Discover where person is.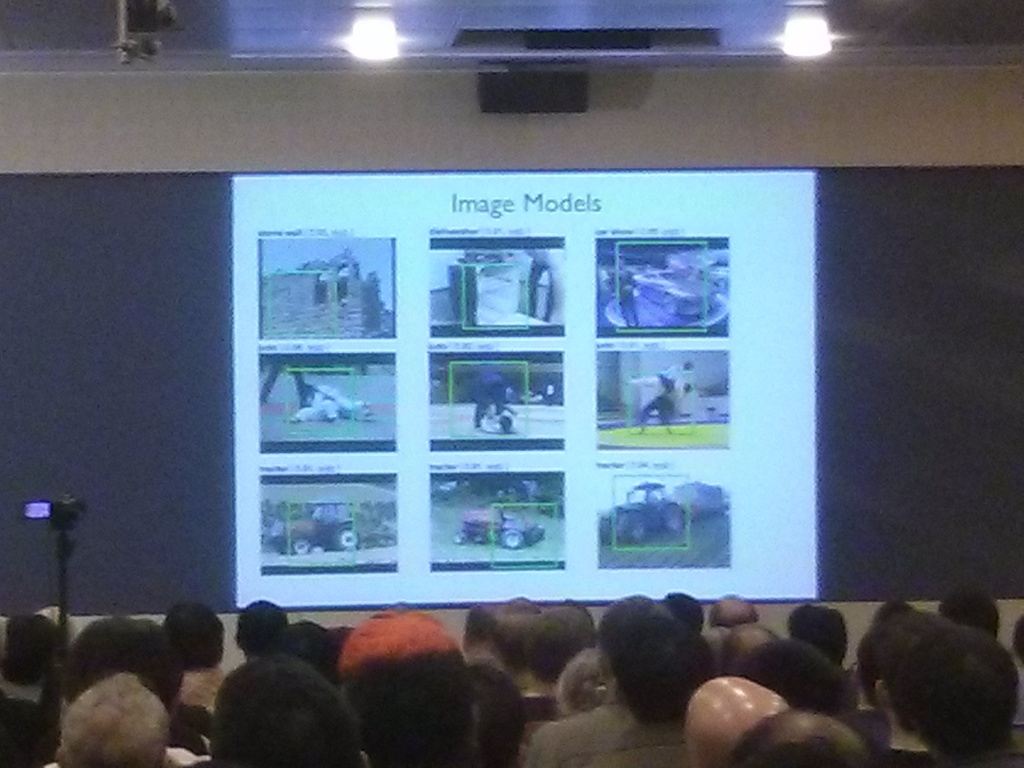
Discovered at left=742, top=627, right=852, bottom=720.
